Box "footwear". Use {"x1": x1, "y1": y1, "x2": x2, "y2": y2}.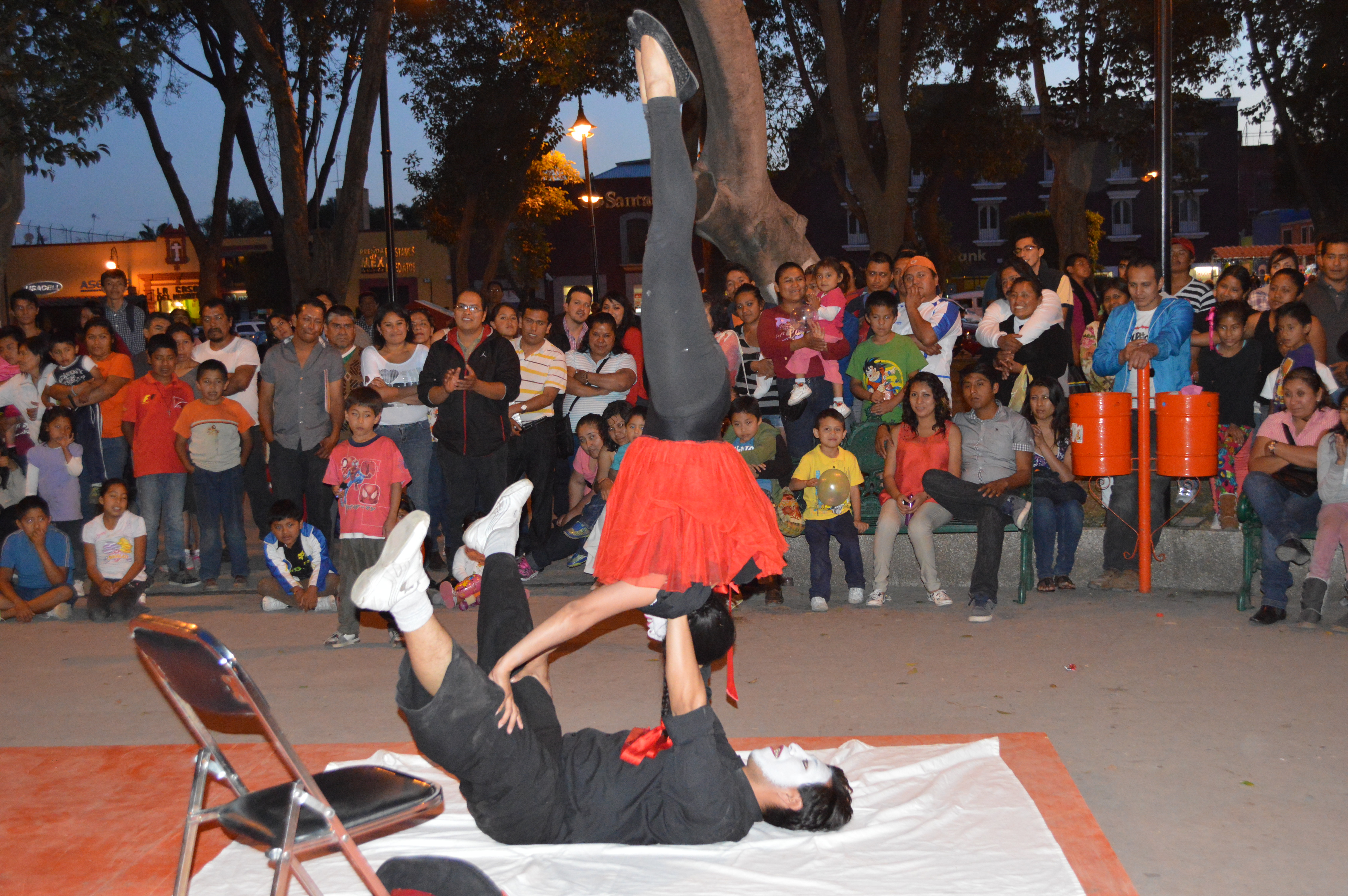
{"x1": 169, "y1": 154, "x2": 175, "y2": 160}.
